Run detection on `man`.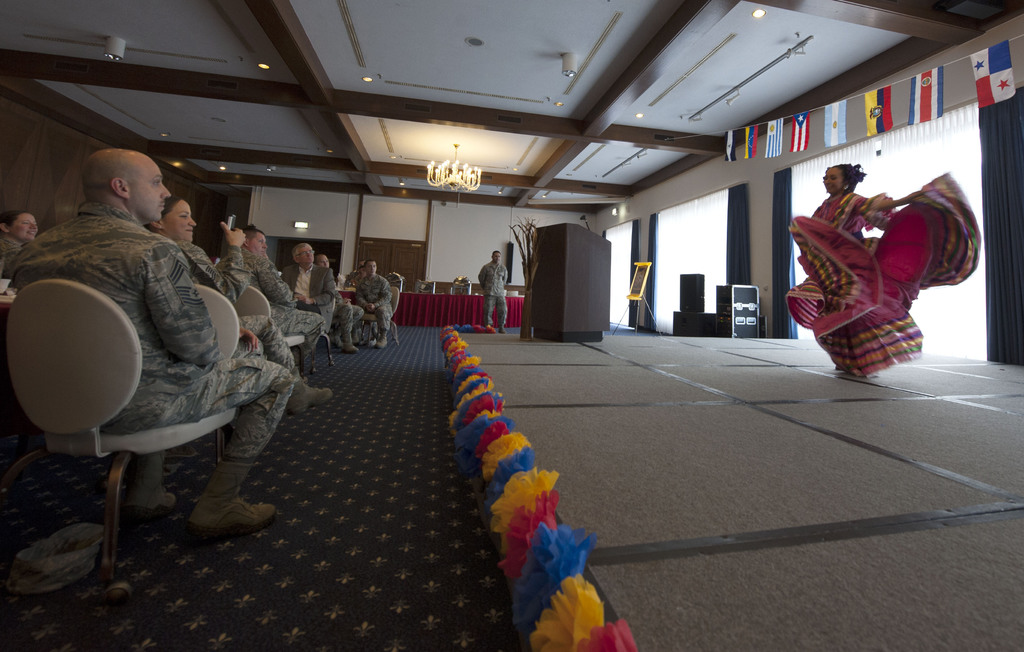
Result: 314:251:363:354.
